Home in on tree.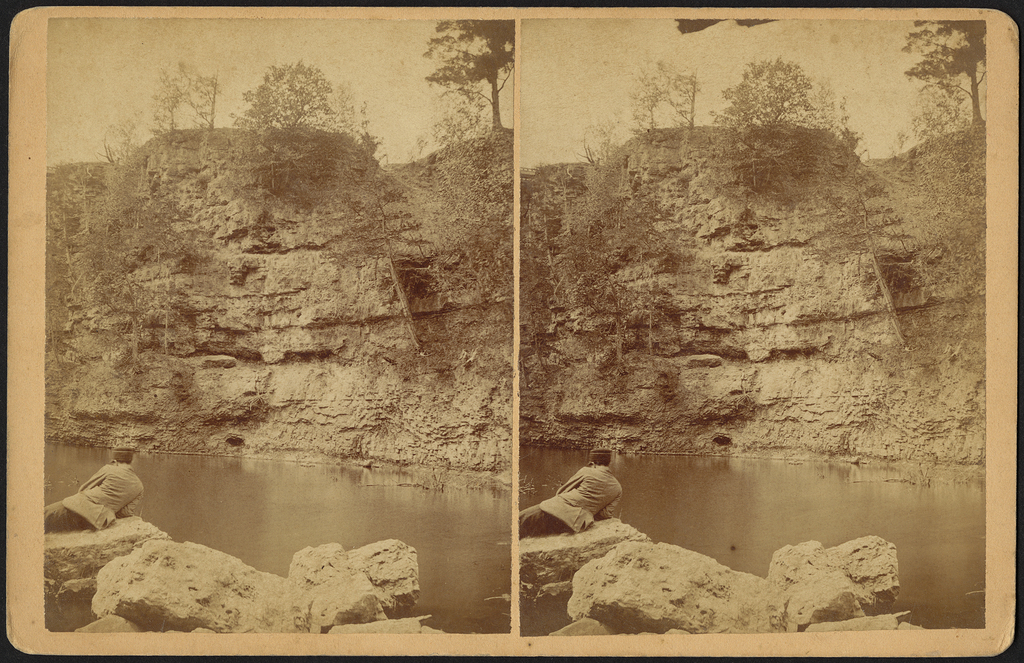
Homed in at bbox=[228, 57, 339, 192].
